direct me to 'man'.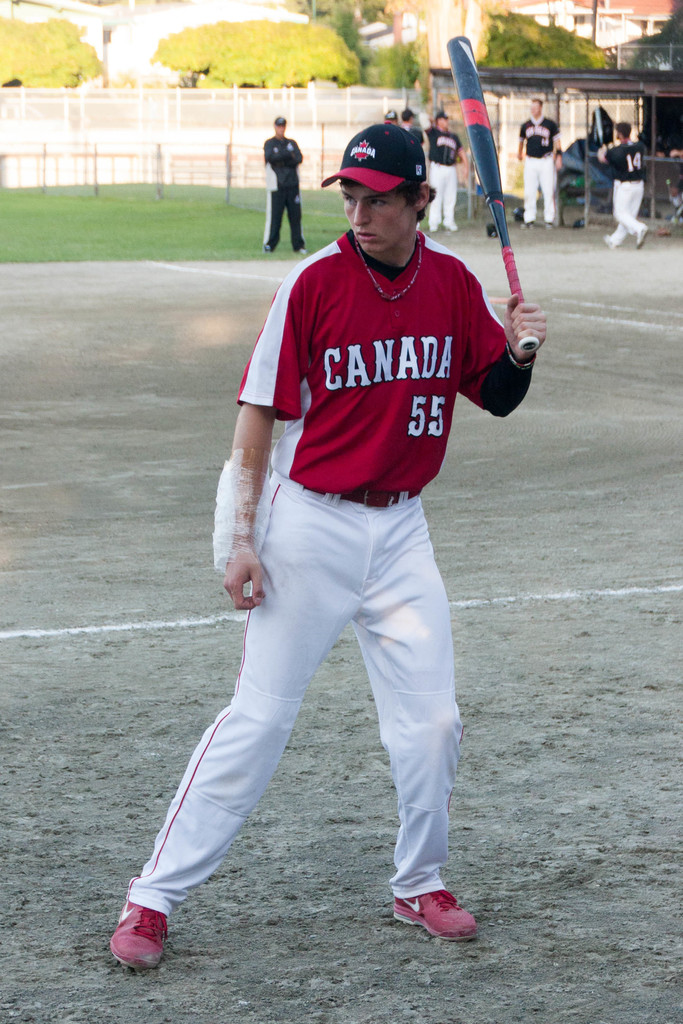
Direction: (x1=119, y1=89, x2=509, y2=973).
